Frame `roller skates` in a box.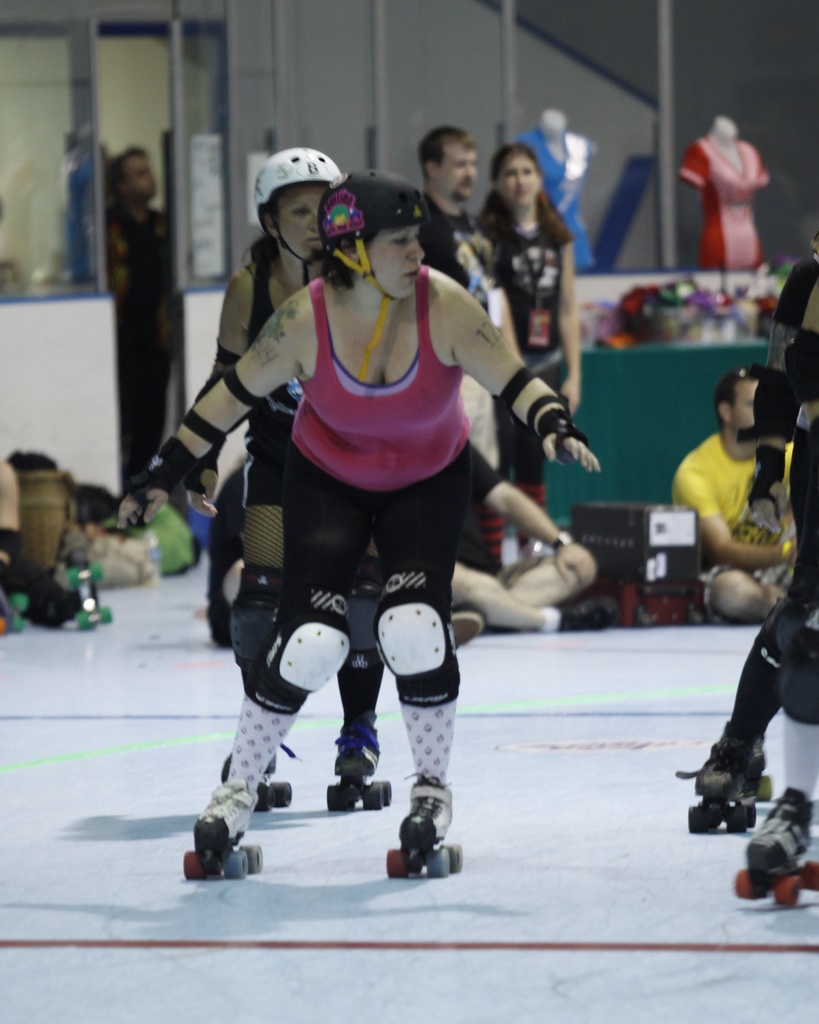
rect(674, 719, 774, 836).
